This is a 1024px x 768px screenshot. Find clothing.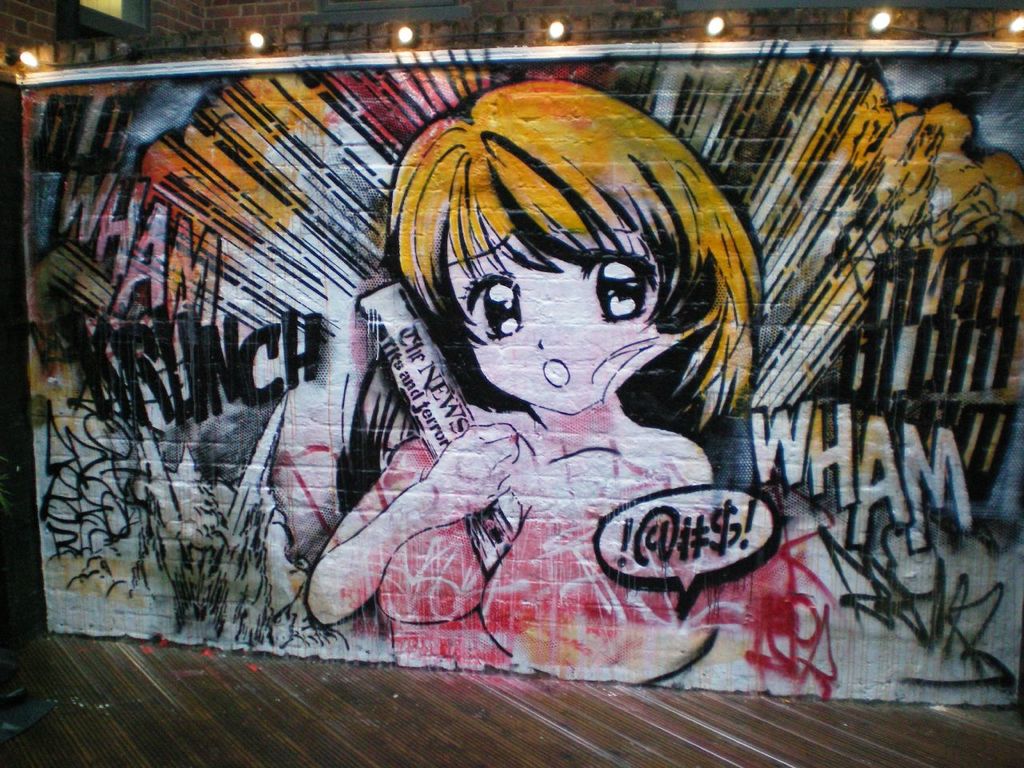
Bounding box: <region>209, 152, 845, 702</region>.
